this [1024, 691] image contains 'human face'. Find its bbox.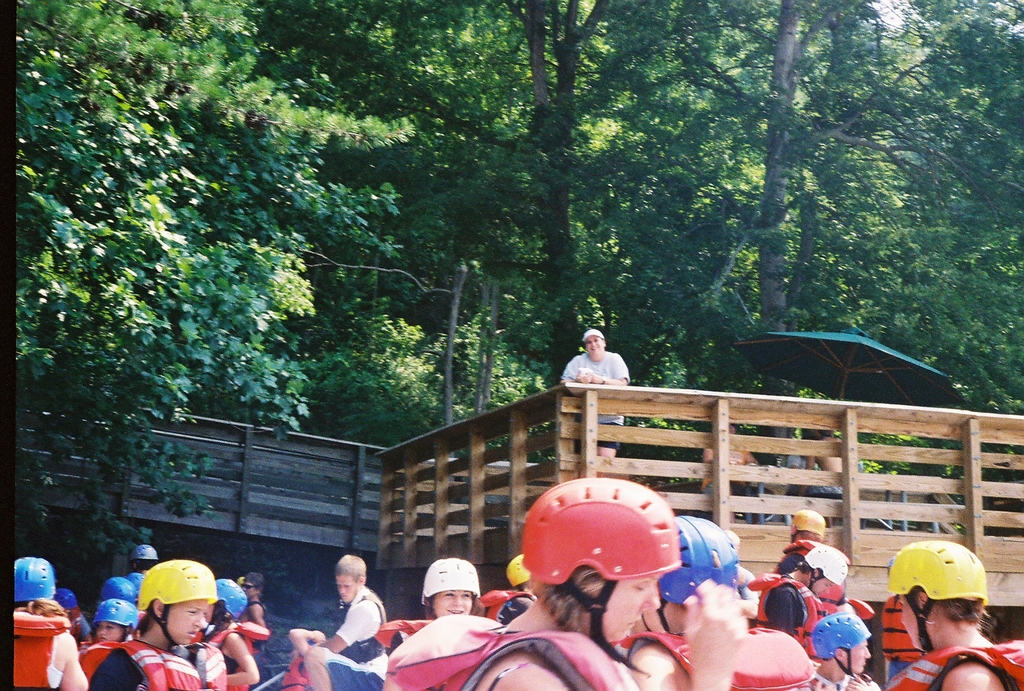
[609, 572, 659, 648].
